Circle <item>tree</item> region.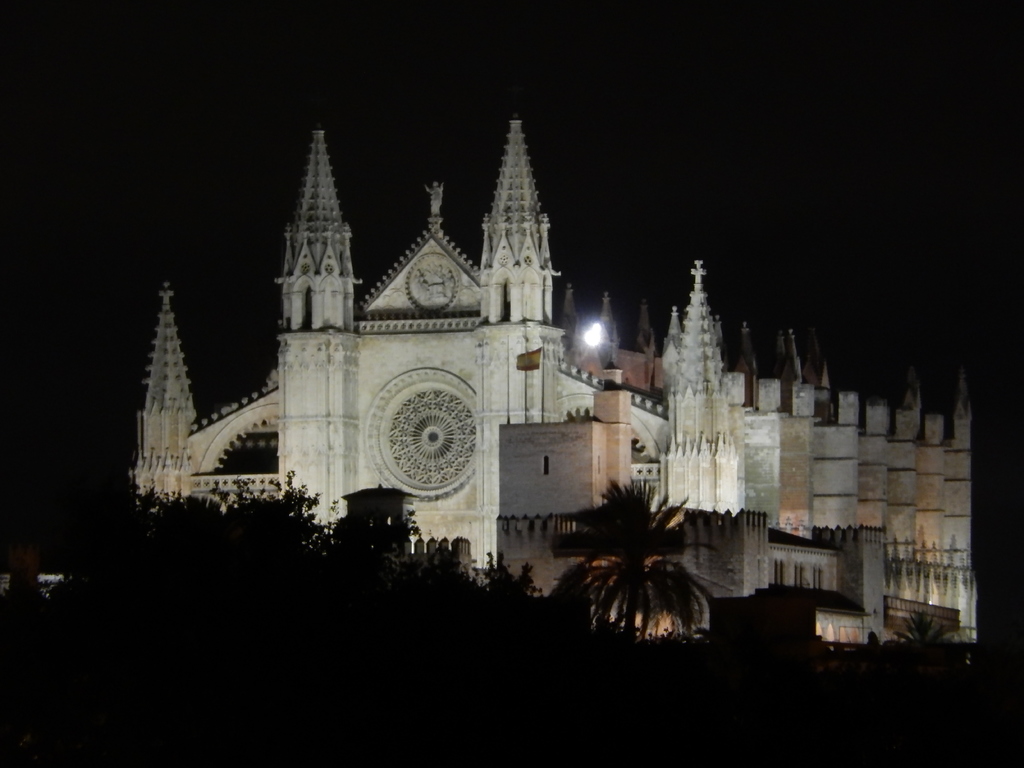
Region: [38, 479, 550, 735].
